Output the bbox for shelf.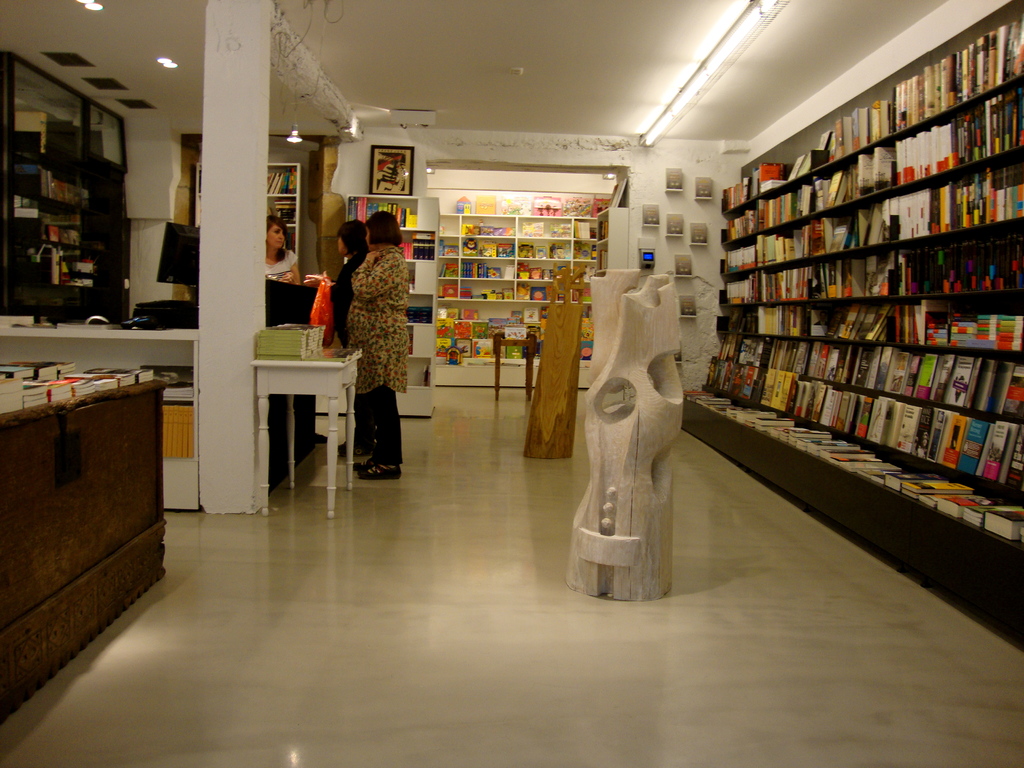
280,225,303,259.
